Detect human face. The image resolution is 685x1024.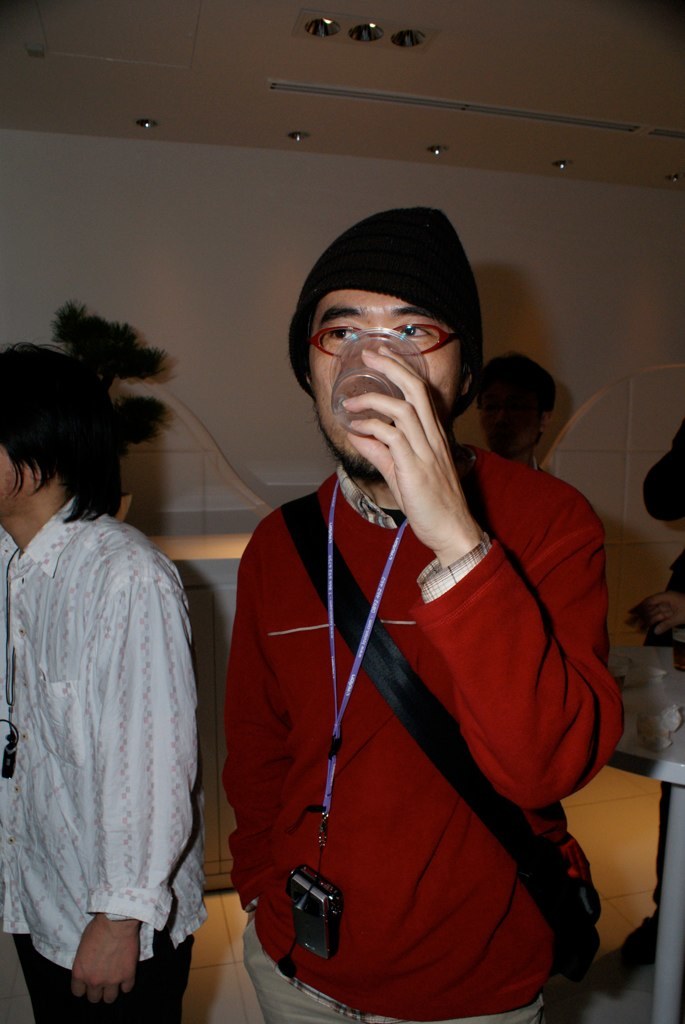
left=310, top=292, right=461, bottom=481.
